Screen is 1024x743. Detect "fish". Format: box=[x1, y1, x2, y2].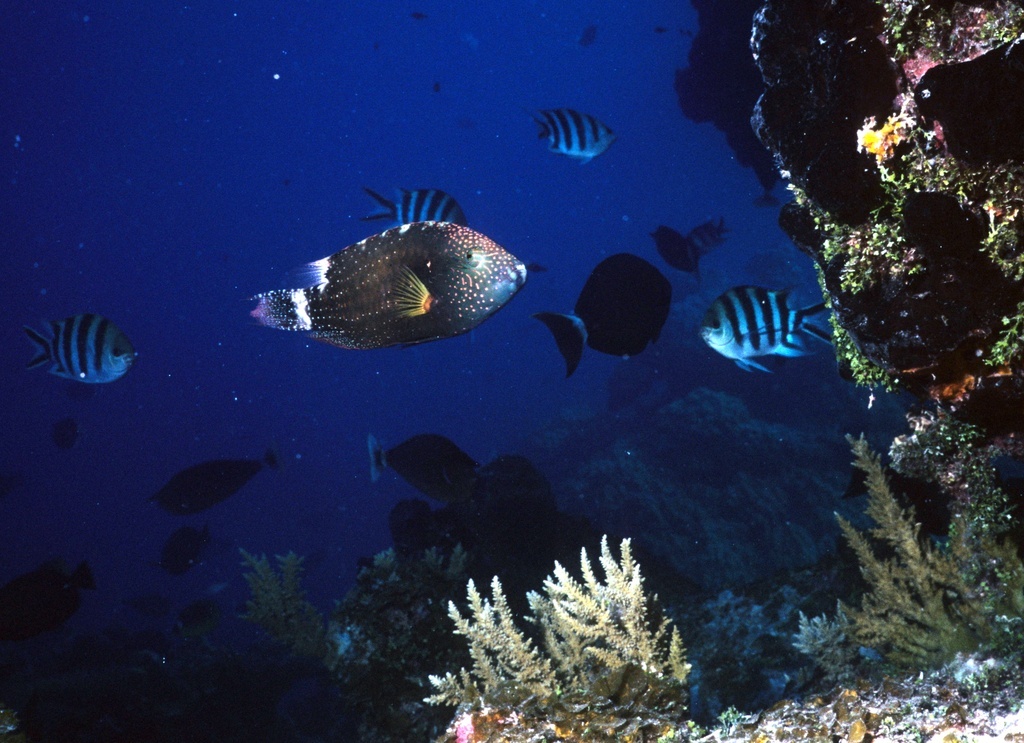
box=[351, 186, 469, 225].
